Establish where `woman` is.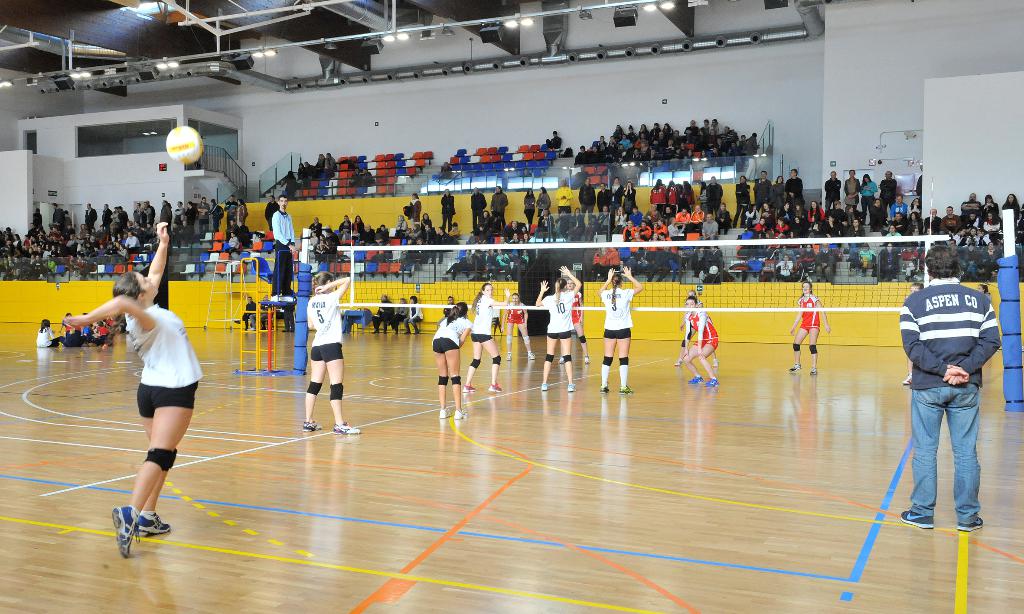
Established at bbox(429, 301, 475, 422).
